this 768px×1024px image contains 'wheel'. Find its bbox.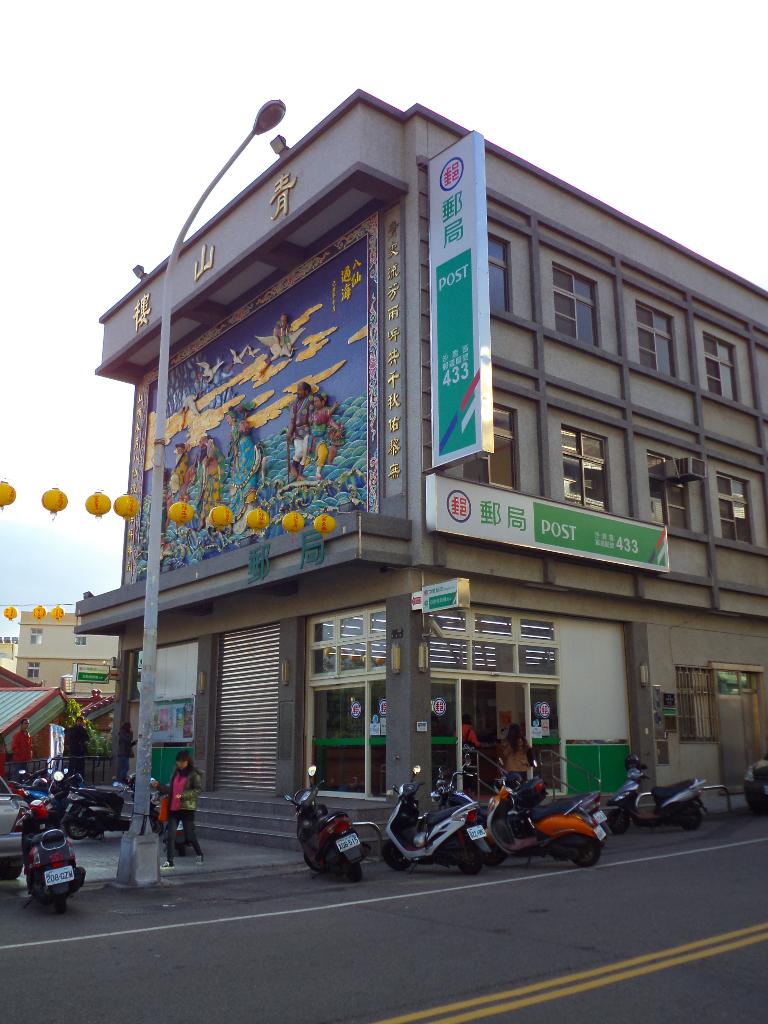
select_region(448, 842, 481, 879).
